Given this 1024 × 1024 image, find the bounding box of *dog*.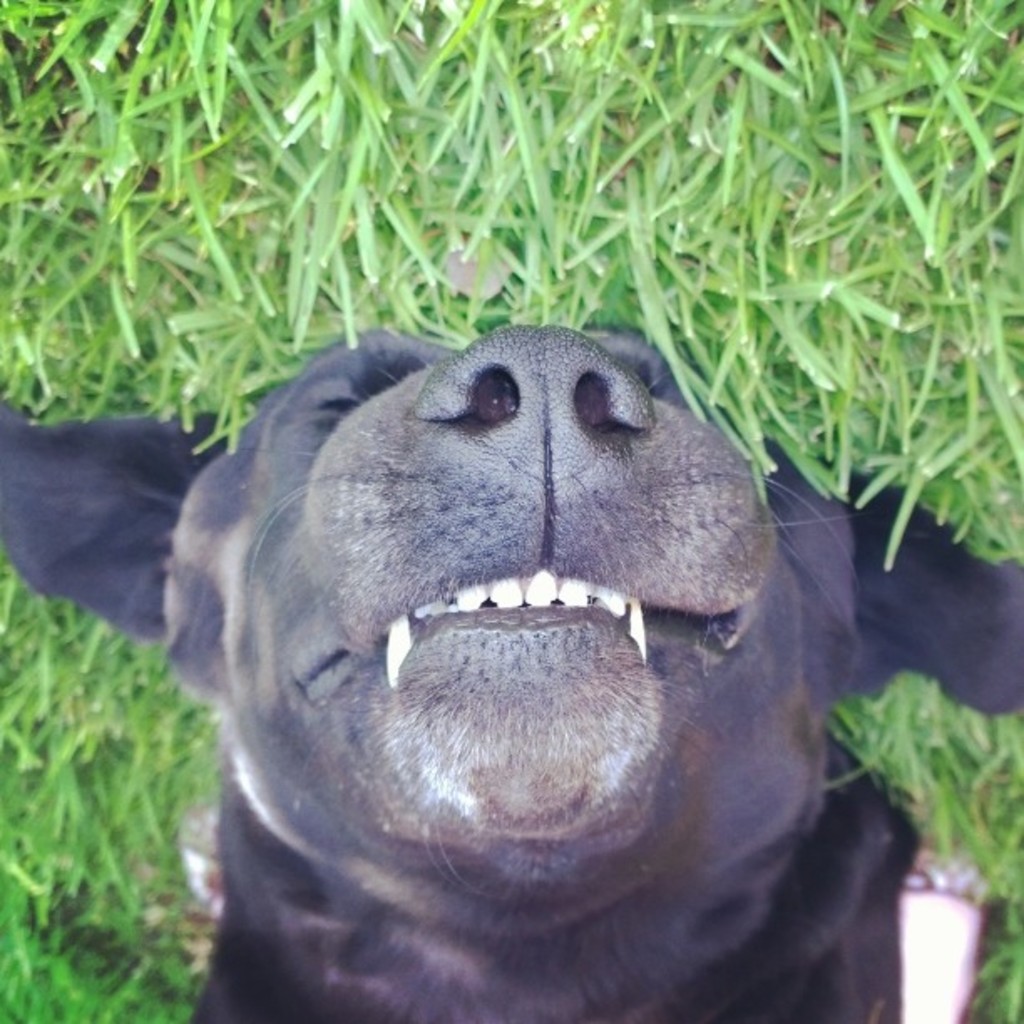
0:325:1022:1022.
